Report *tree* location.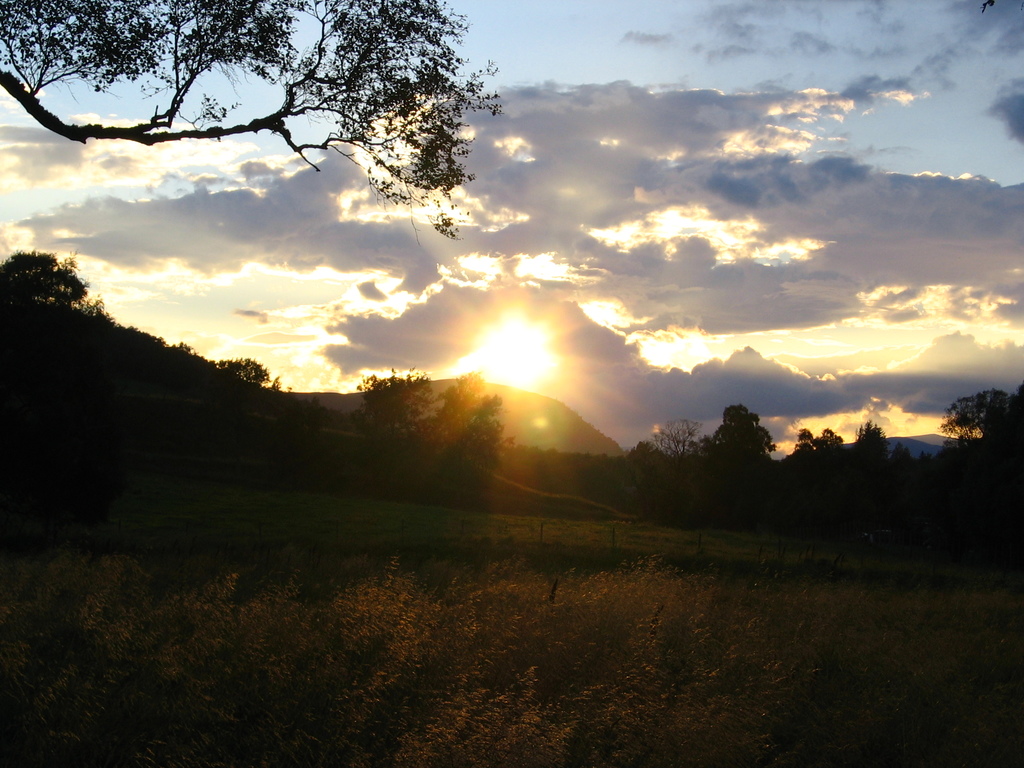
Report: [x1=700, y1=403, x2=779, y2=467].
